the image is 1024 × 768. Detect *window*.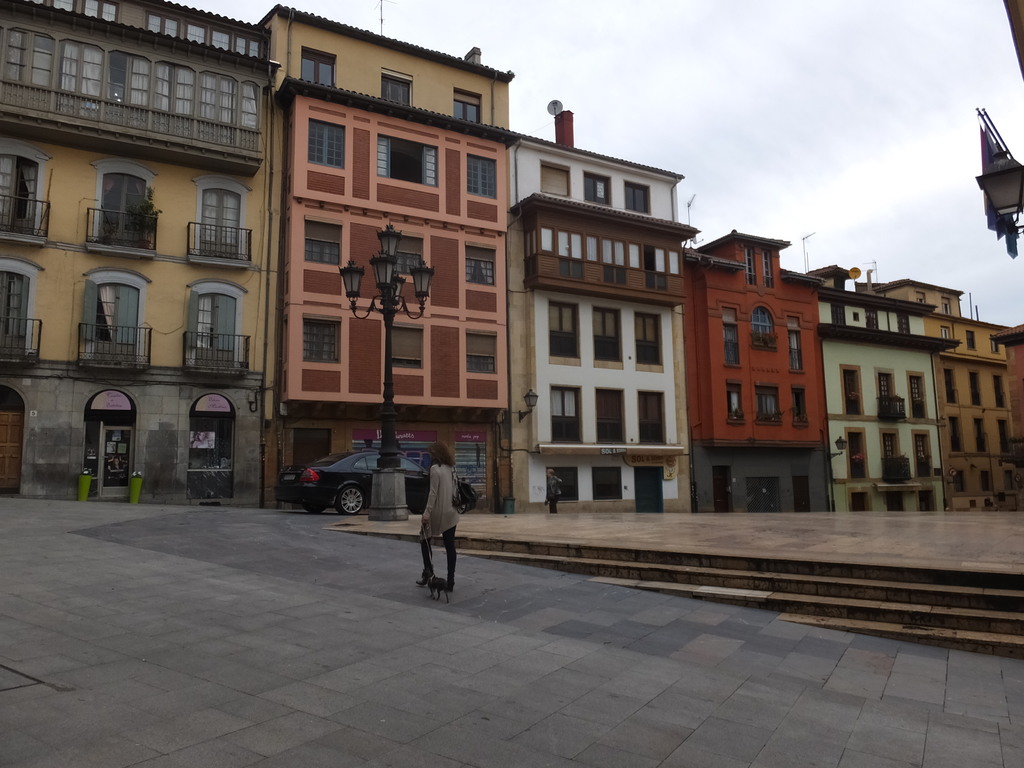
Detection: (743, 248, 774, 289).
